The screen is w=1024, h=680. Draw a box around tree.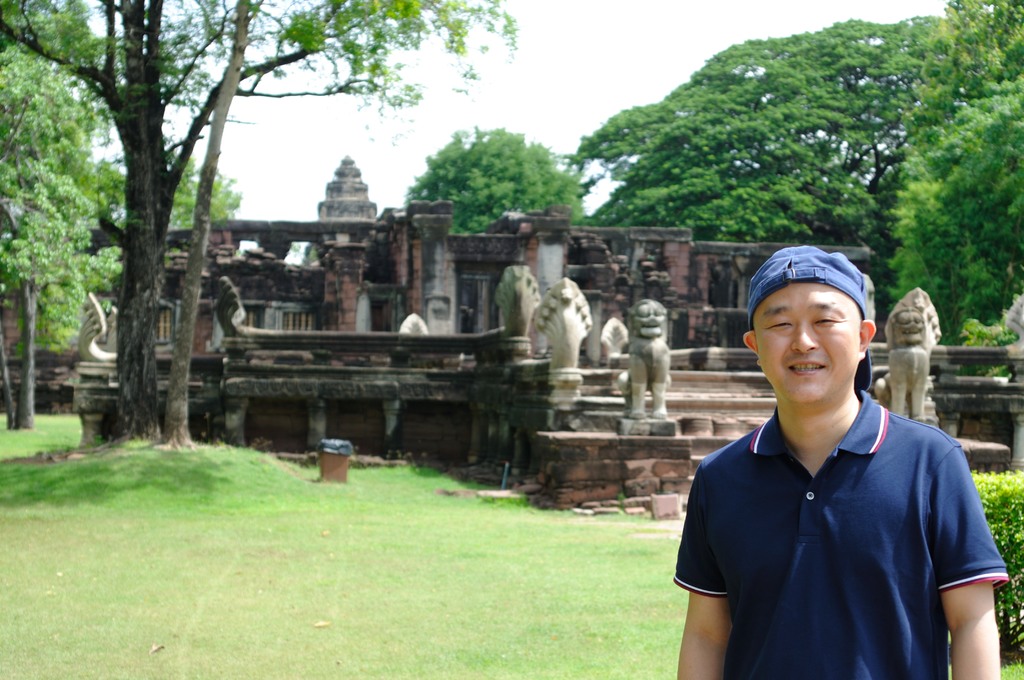
<region>0, 0, 518, 432</region>.
